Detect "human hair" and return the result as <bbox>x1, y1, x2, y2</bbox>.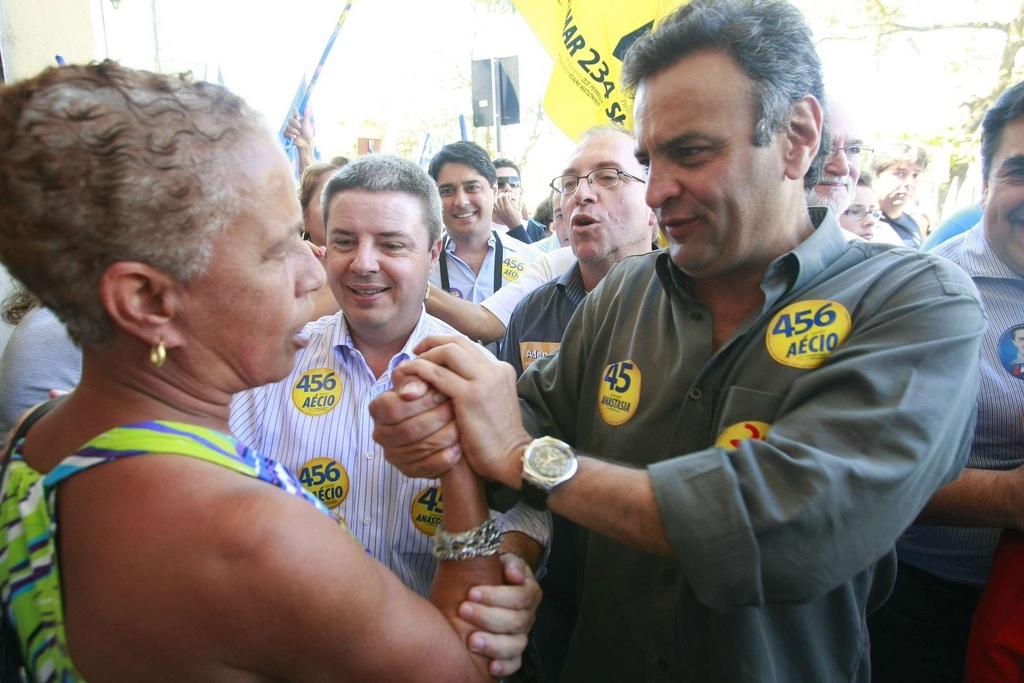
<bbox>622, 0, 833, 198</bbox>.
